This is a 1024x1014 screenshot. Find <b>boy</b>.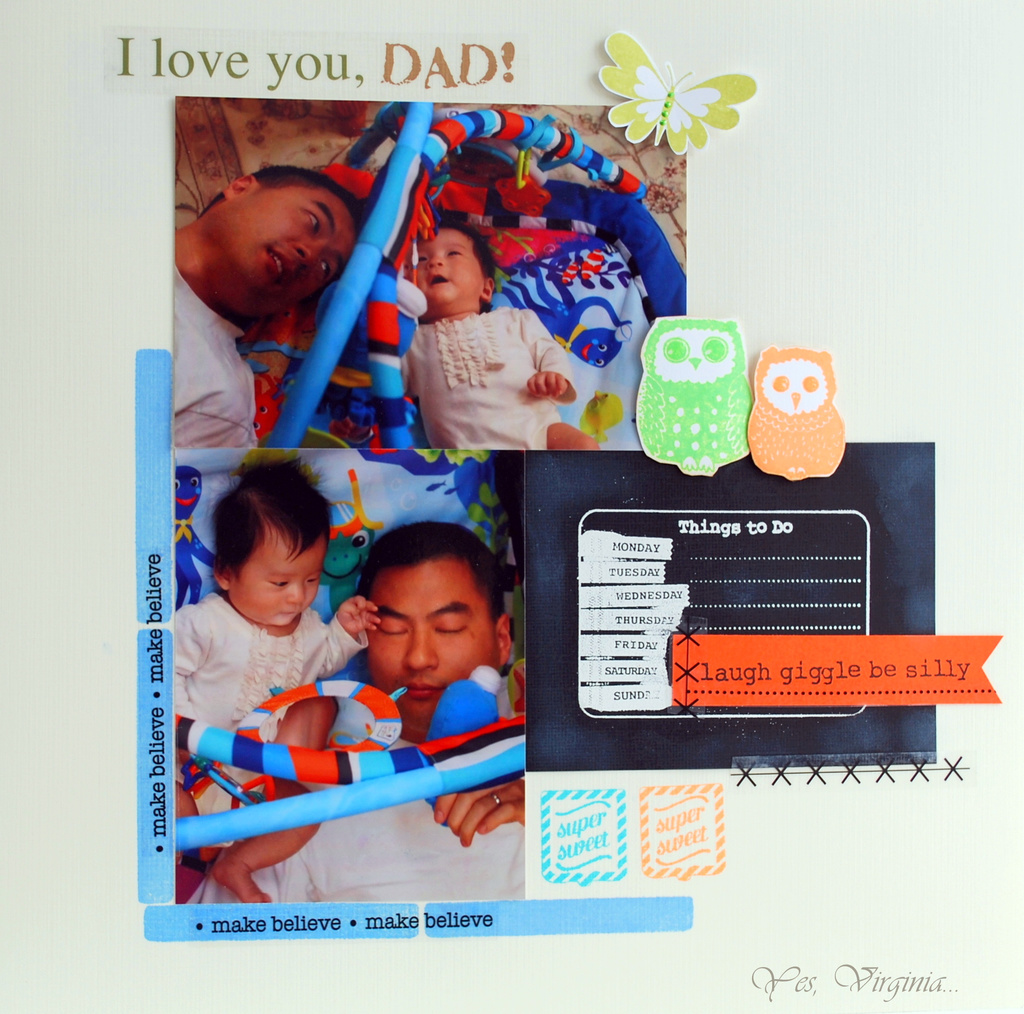
Bounding box: crop(149, 460, 392, 915).
